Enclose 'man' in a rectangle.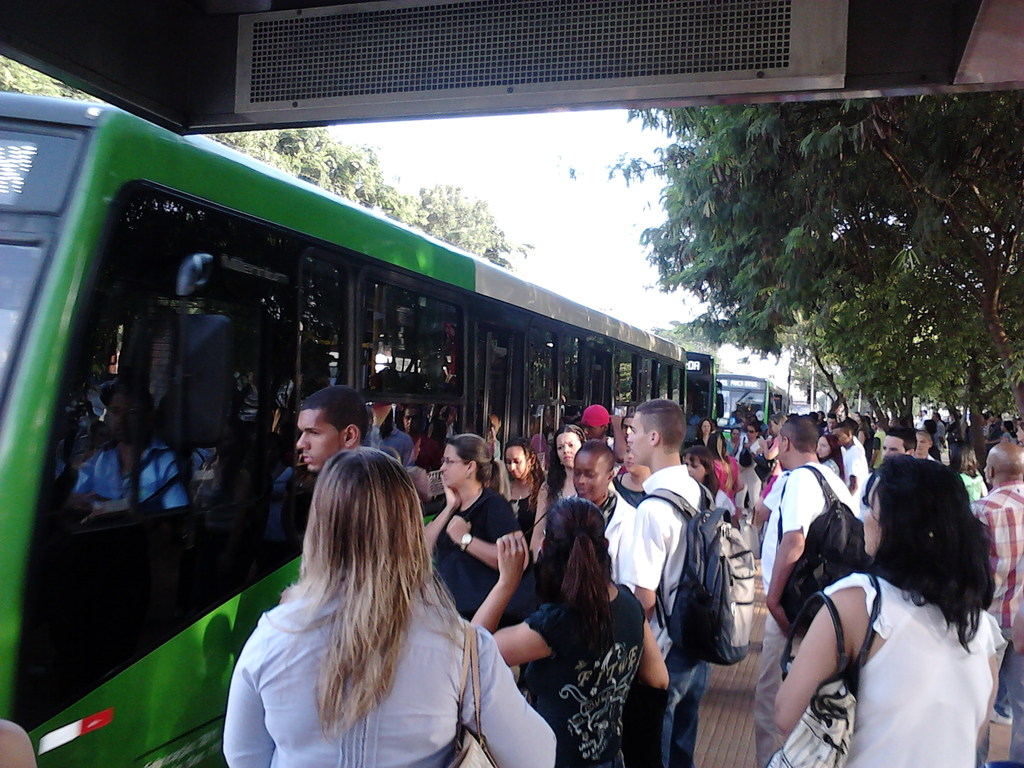
(296,384,374,471).
